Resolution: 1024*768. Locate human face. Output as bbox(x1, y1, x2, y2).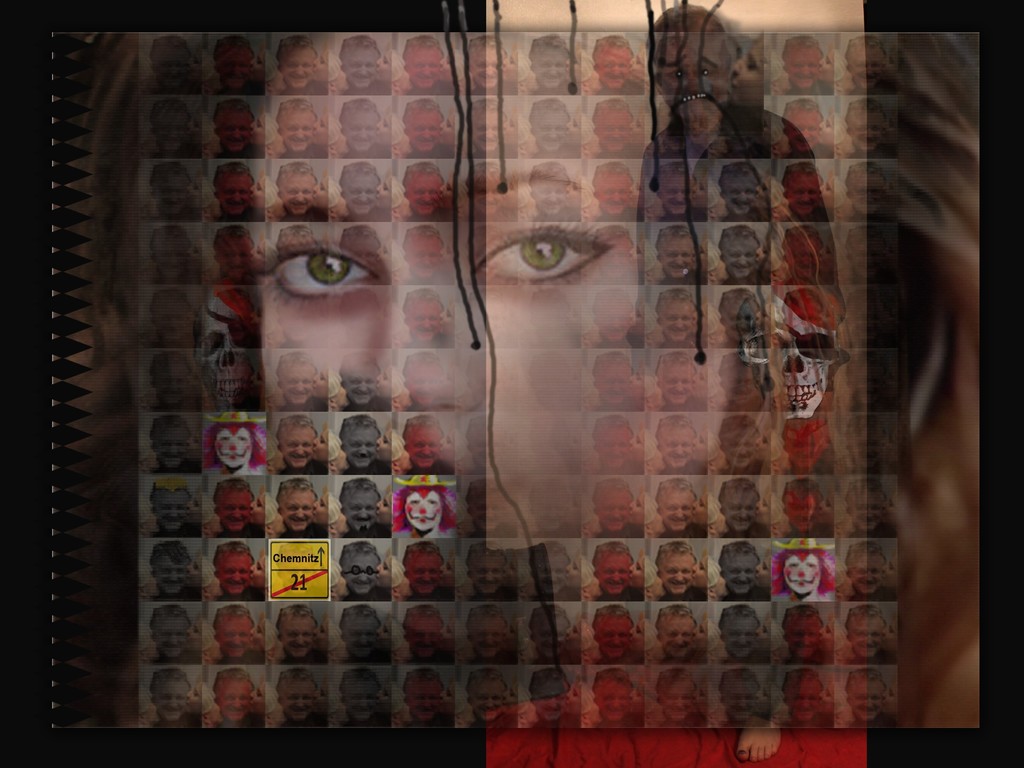
bbox(404, 552, 441, 598).
